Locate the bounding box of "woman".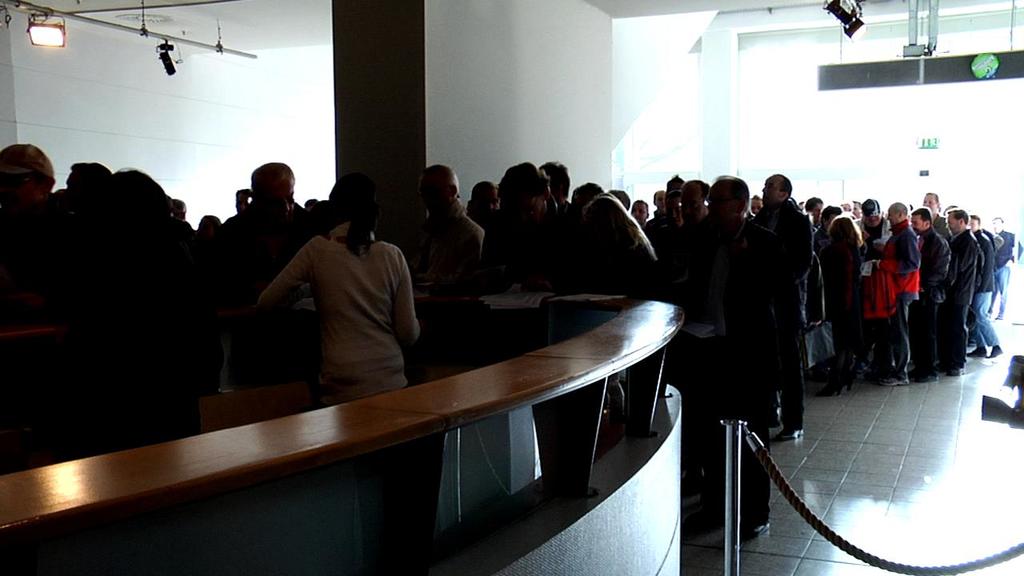
Bounding box: 581 193 654 275.
